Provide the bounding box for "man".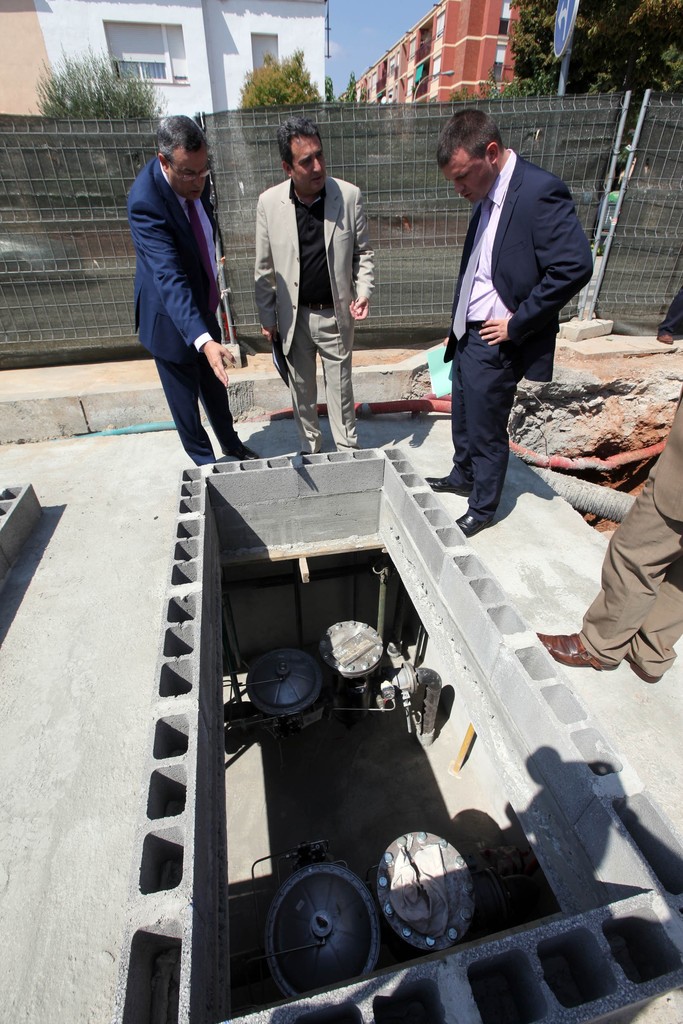
420, 91, 595, 533.
